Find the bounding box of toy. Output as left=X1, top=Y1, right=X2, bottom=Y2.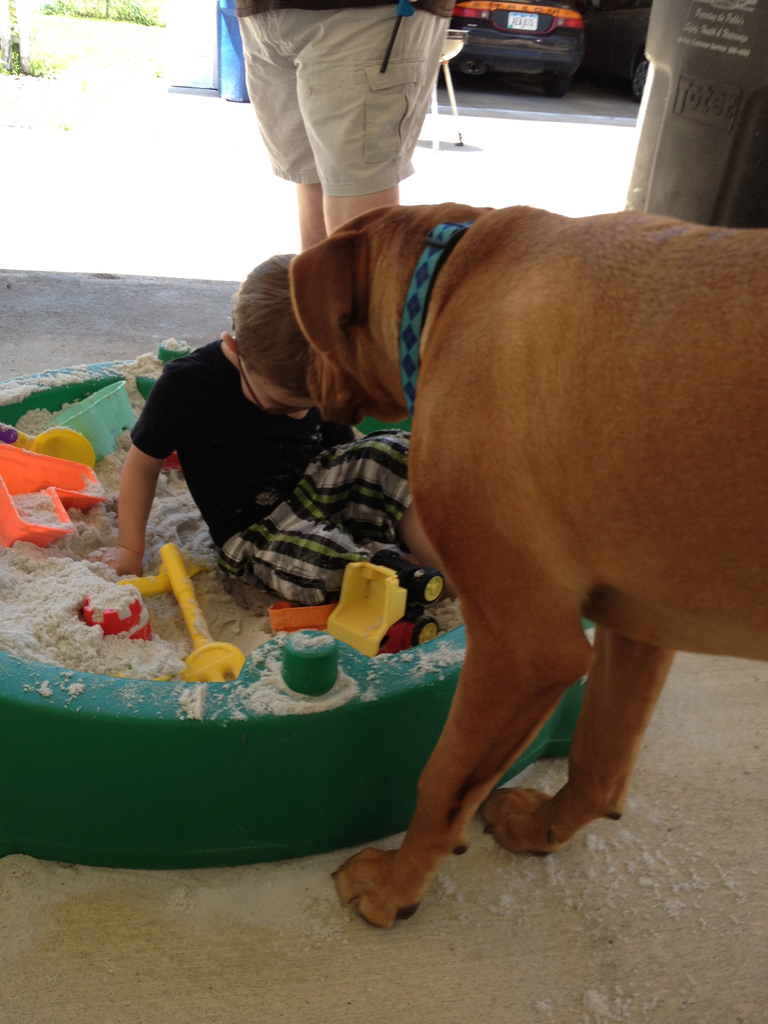
left=255, top=588, right=332, bottom=631.
